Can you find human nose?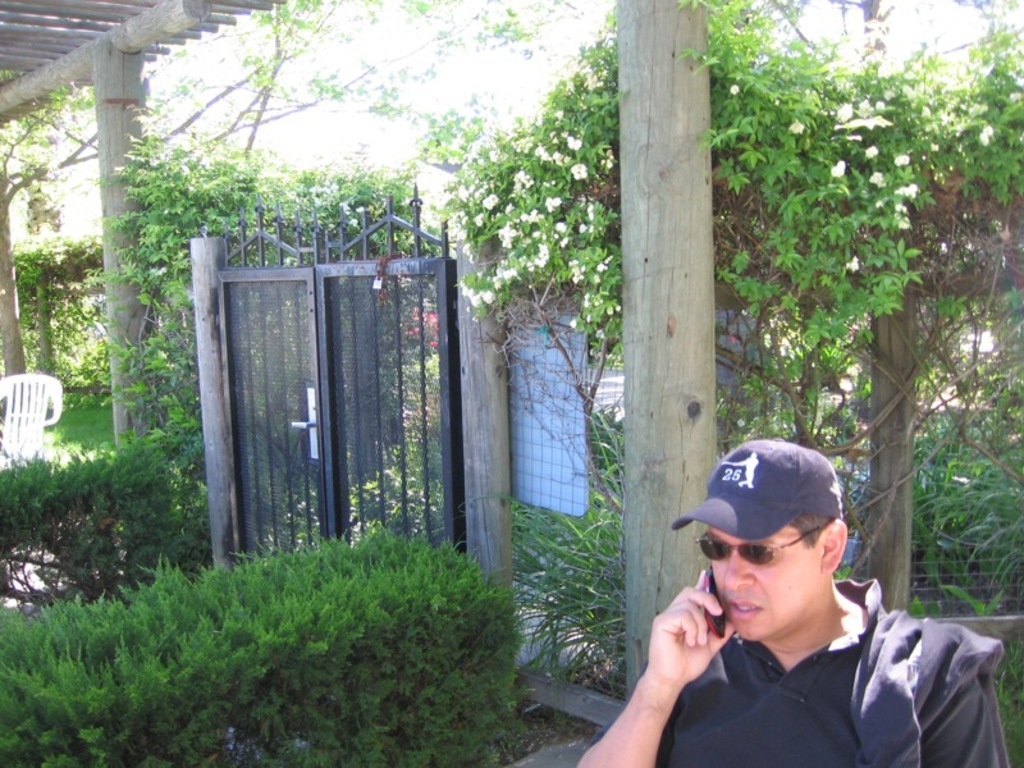
Yes, bounding box: (x1=723, y1=550, x2=754, y2=591).
